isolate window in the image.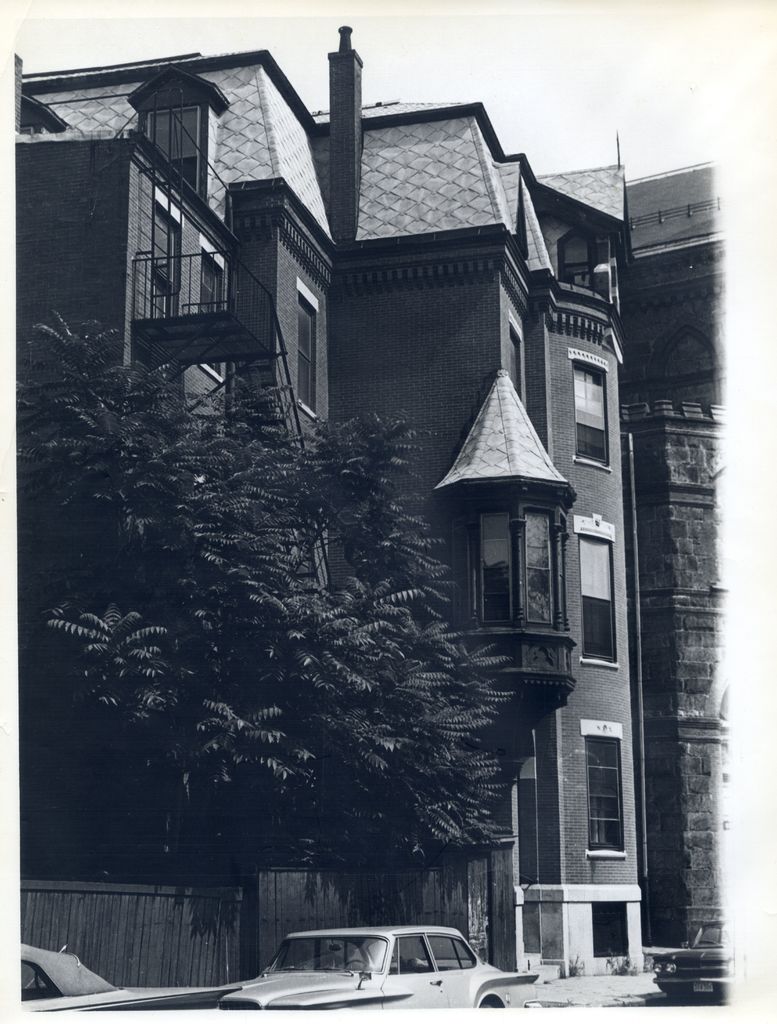
Isolated region: rect(568, 343, 609, 475).
